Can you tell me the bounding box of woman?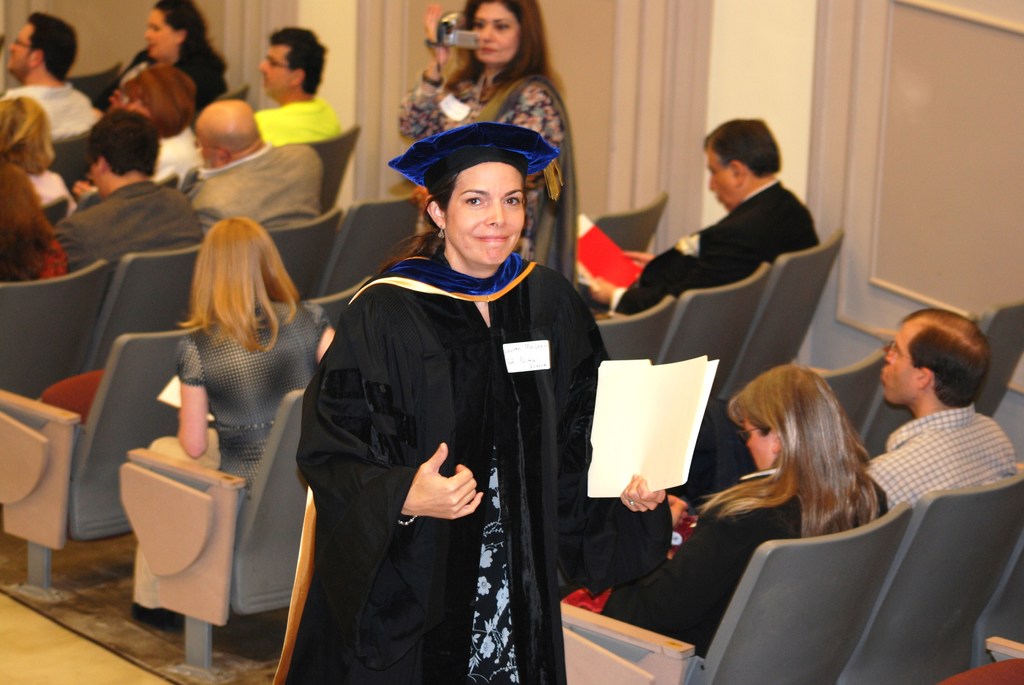
locate(284, 120, 609, 684).
